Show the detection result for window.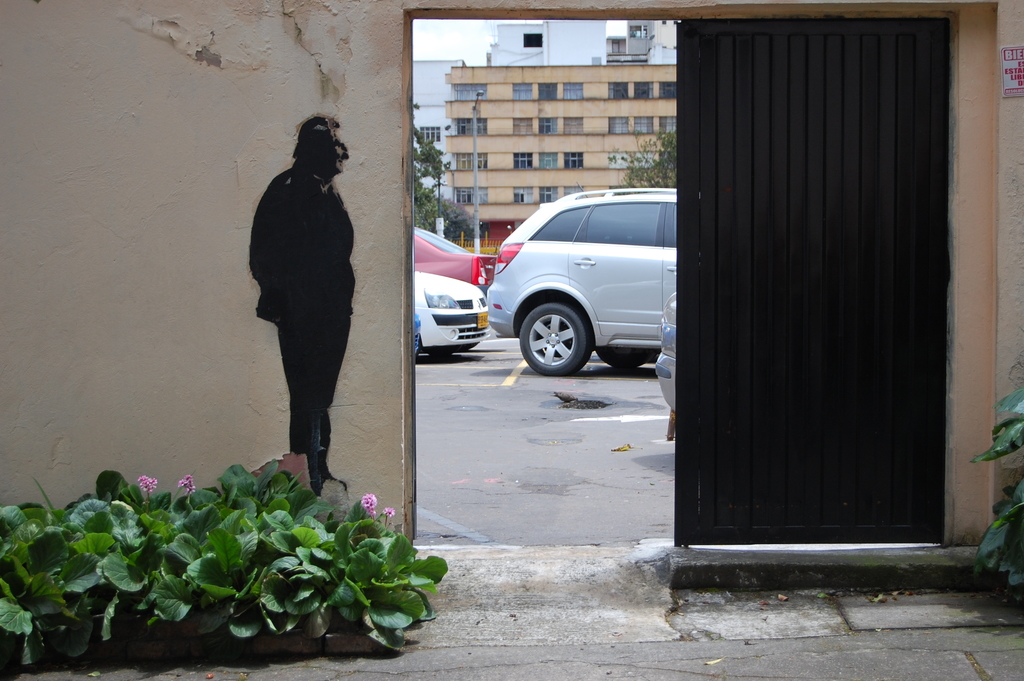
537:116:562:133.
